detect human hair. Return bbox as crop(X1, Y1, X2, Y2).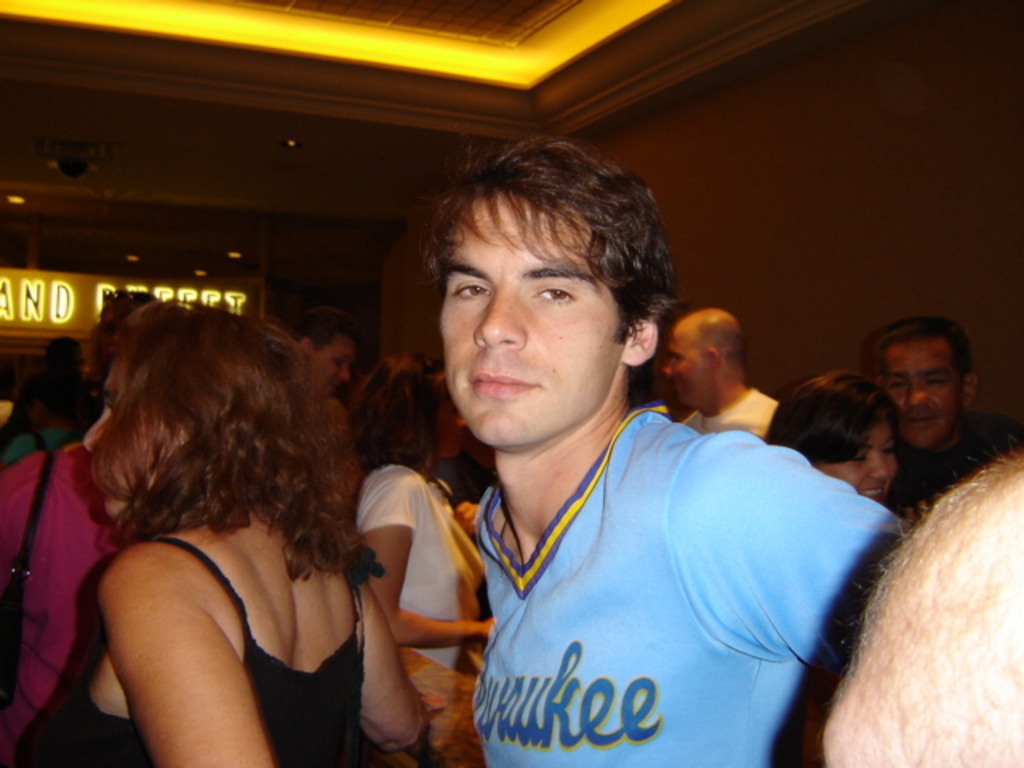
crop(291, 307, 355, 352).
